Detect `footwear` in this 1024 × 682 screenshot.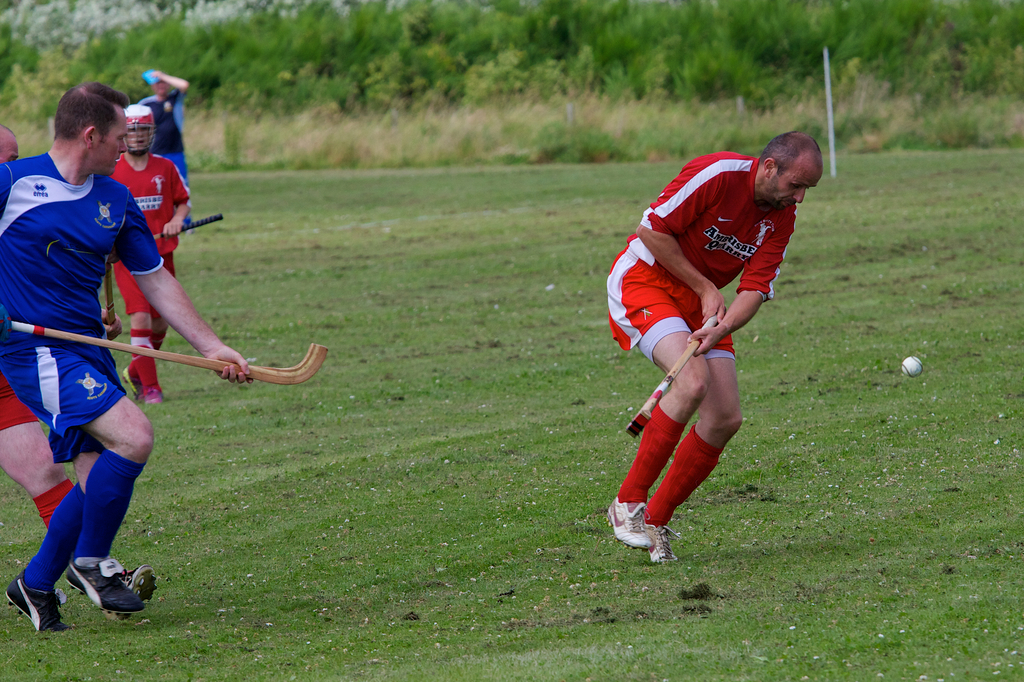
Detection: {"left": 0, "top": 570, "right": 75, "bottom": 633}.
